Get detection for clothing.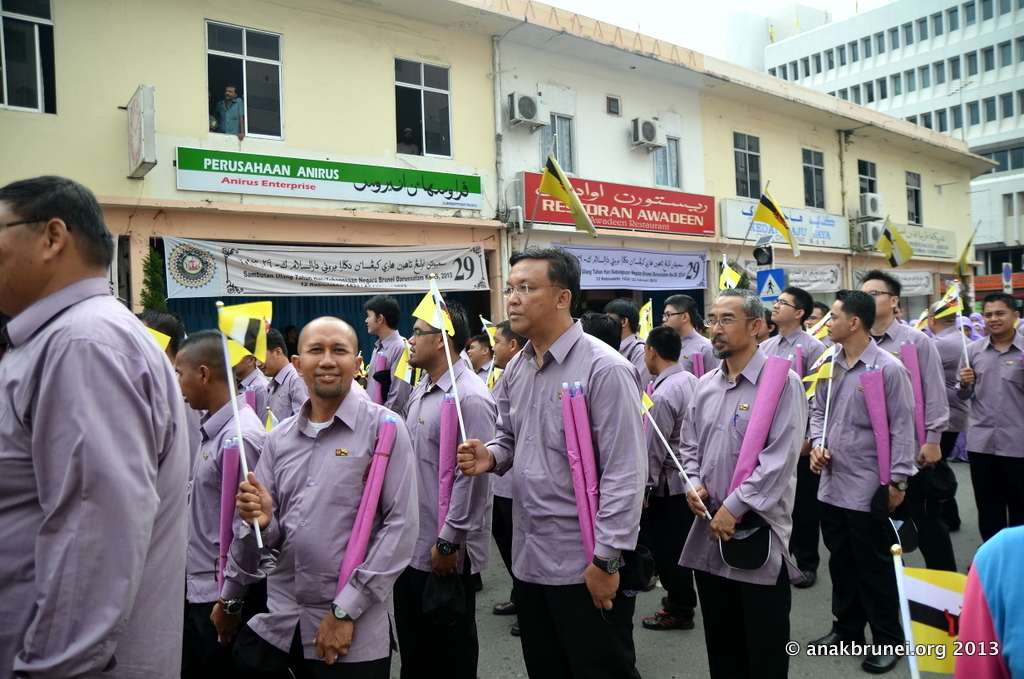
Detection: x1=216 y1=96 x2=246 y2=135.
